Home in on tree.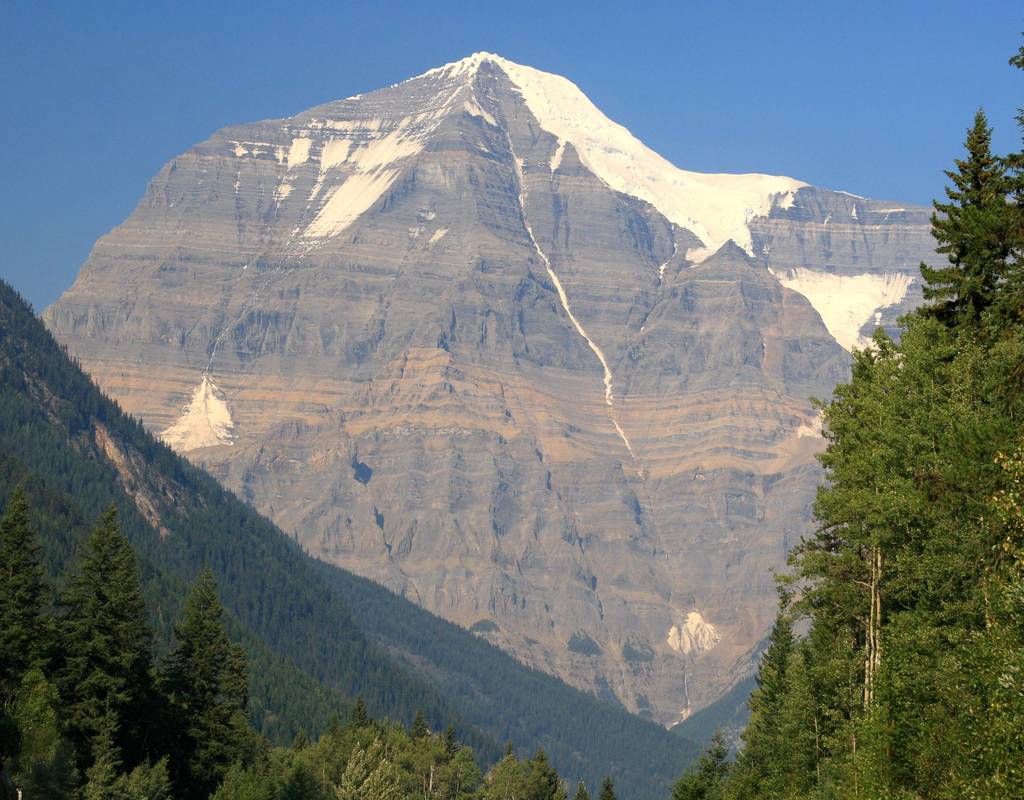
Homed in at 78,739,175,799.
